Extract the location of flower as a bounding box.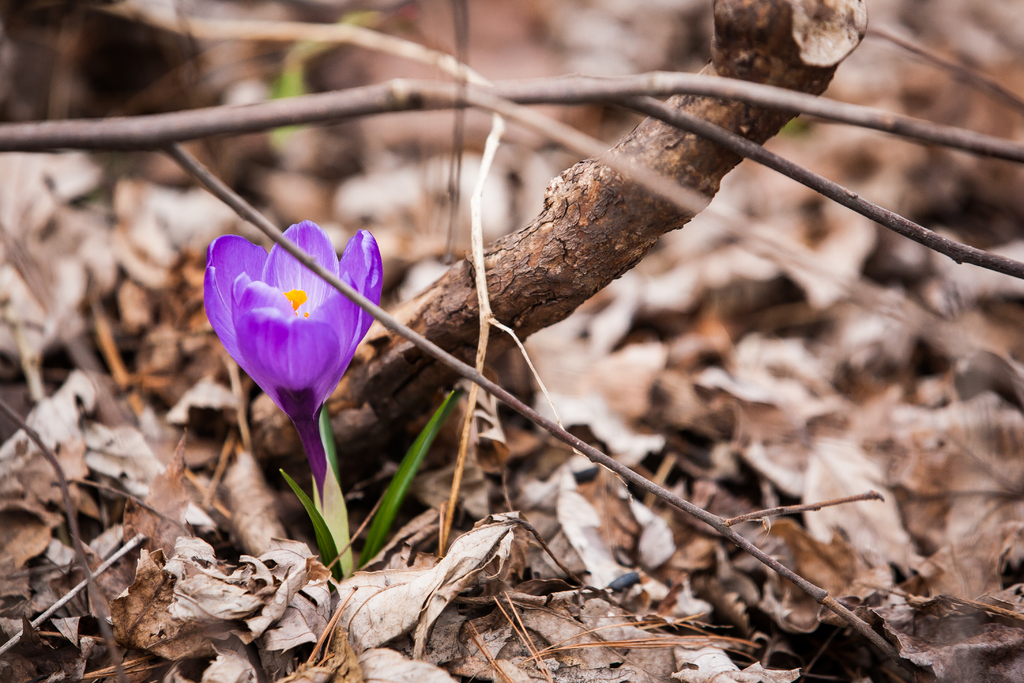
194:213:390:449.
